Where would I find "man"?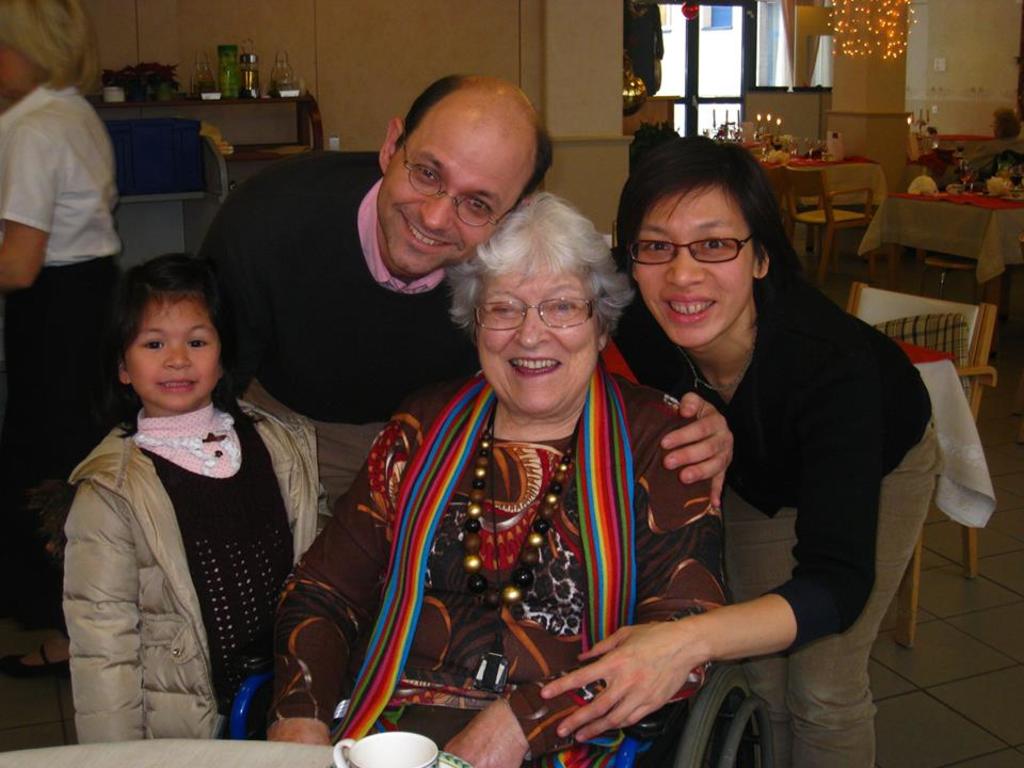
At bbox=(196, 66, 737, 523).
